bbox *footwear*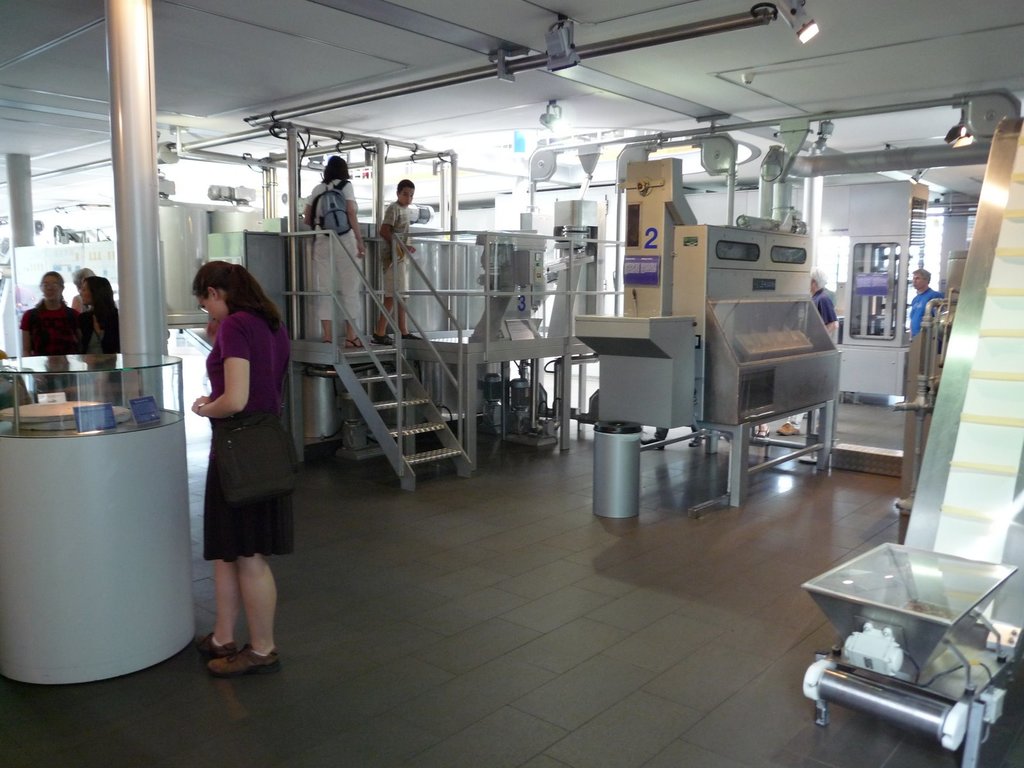
[687,435,701,447]
